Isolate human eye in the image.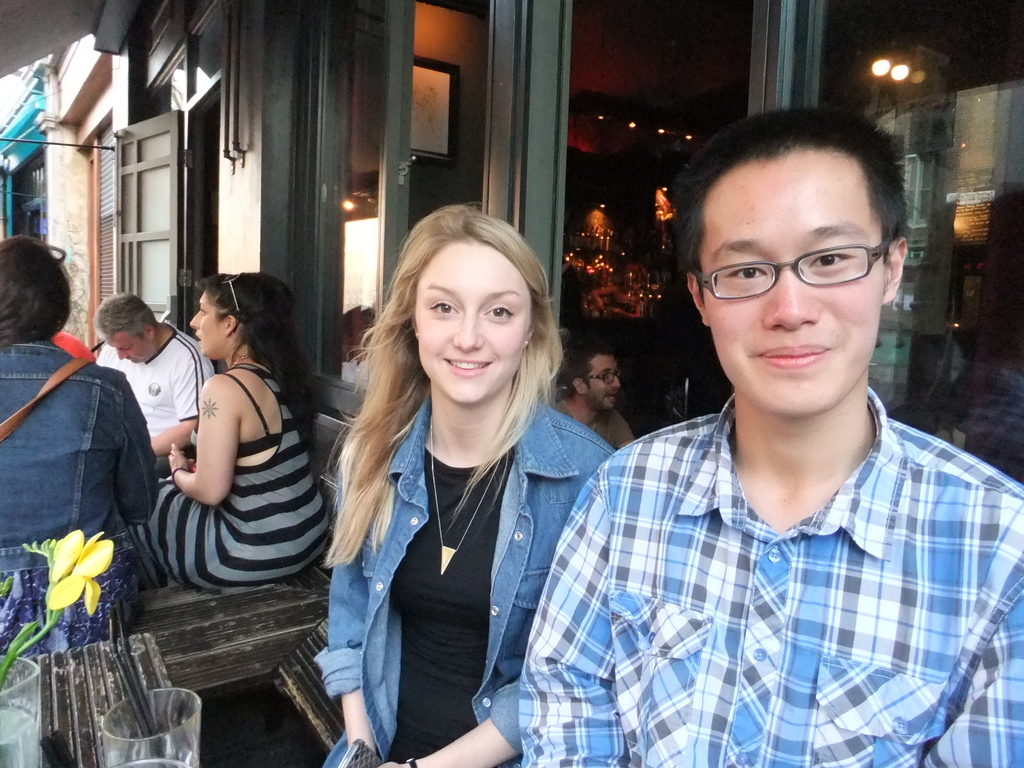
Isolated region: Rect(722, 264, 771, 283).
